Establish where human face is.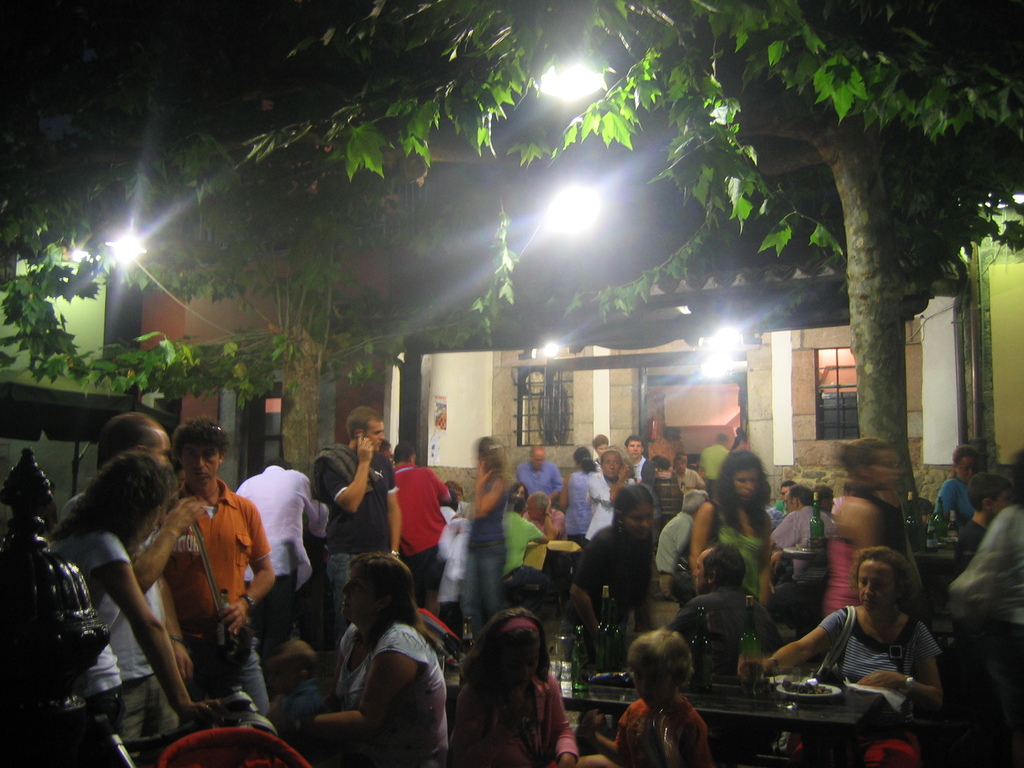
Established at <region>623, 502, 653, 541</region>.
